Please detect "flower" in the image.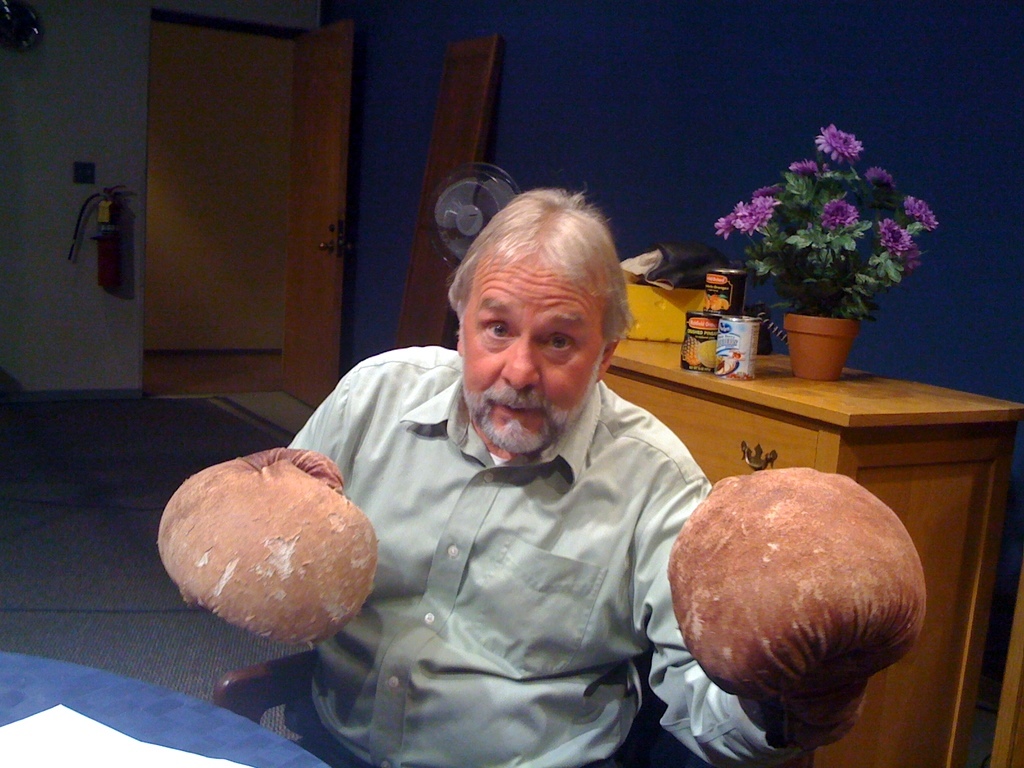
<box>821,195,856,234</box>.
